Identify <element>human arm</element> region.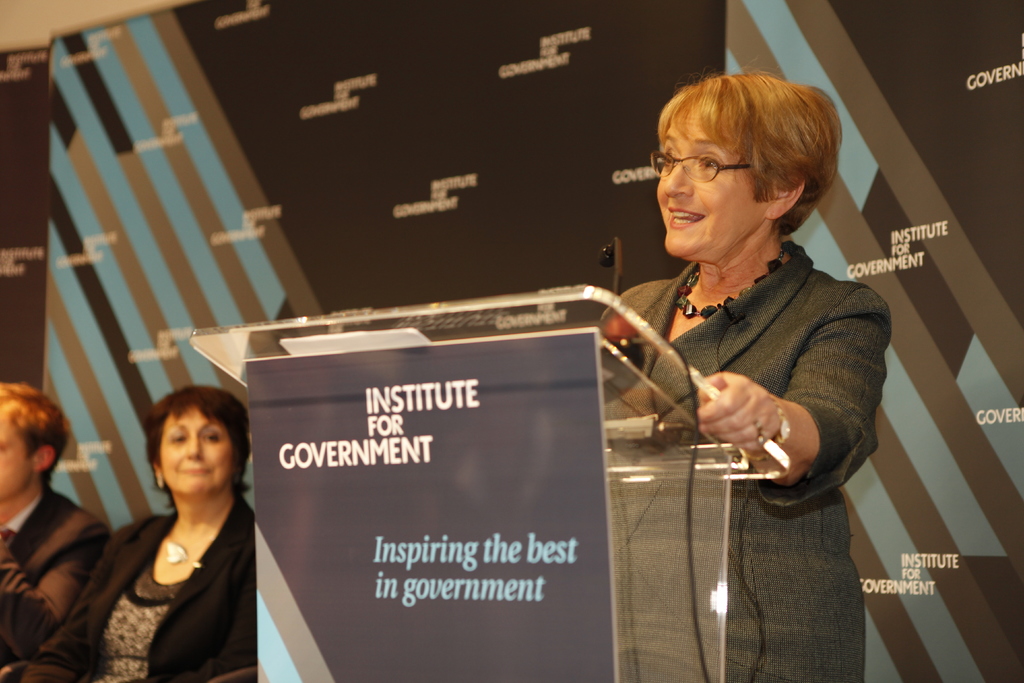
Region: [16, 524, 127, 682].
